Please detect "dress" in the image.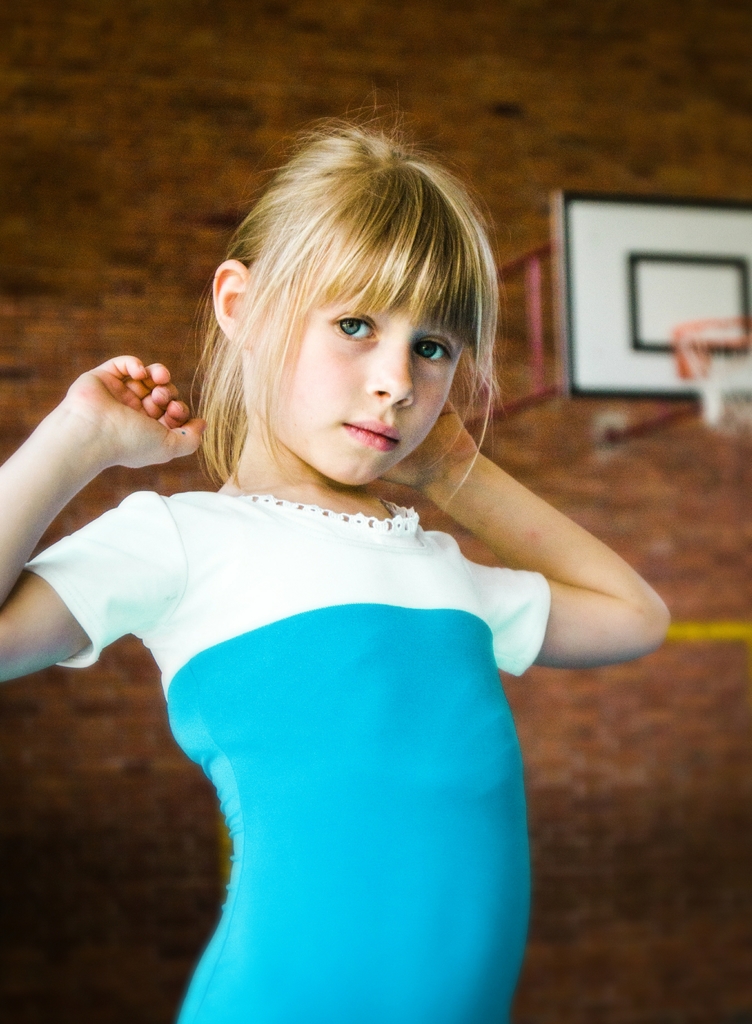
box(23, 490, 559, 1023).
